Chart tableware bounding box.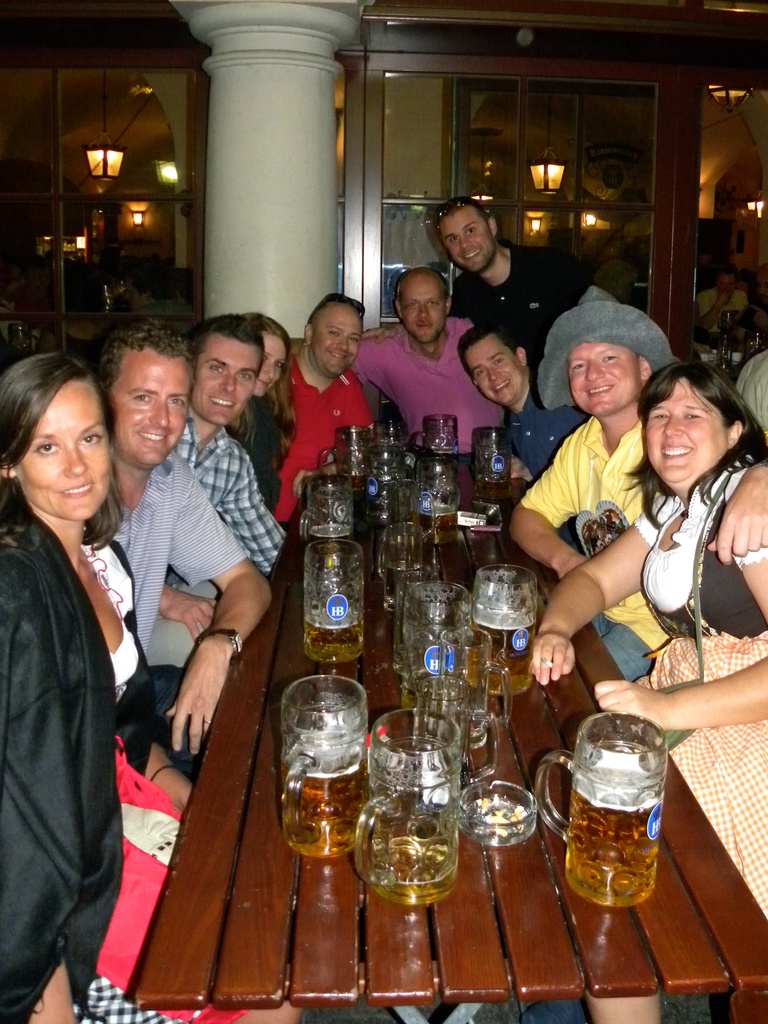
Charted: detection(413, 630, 509, 767).
